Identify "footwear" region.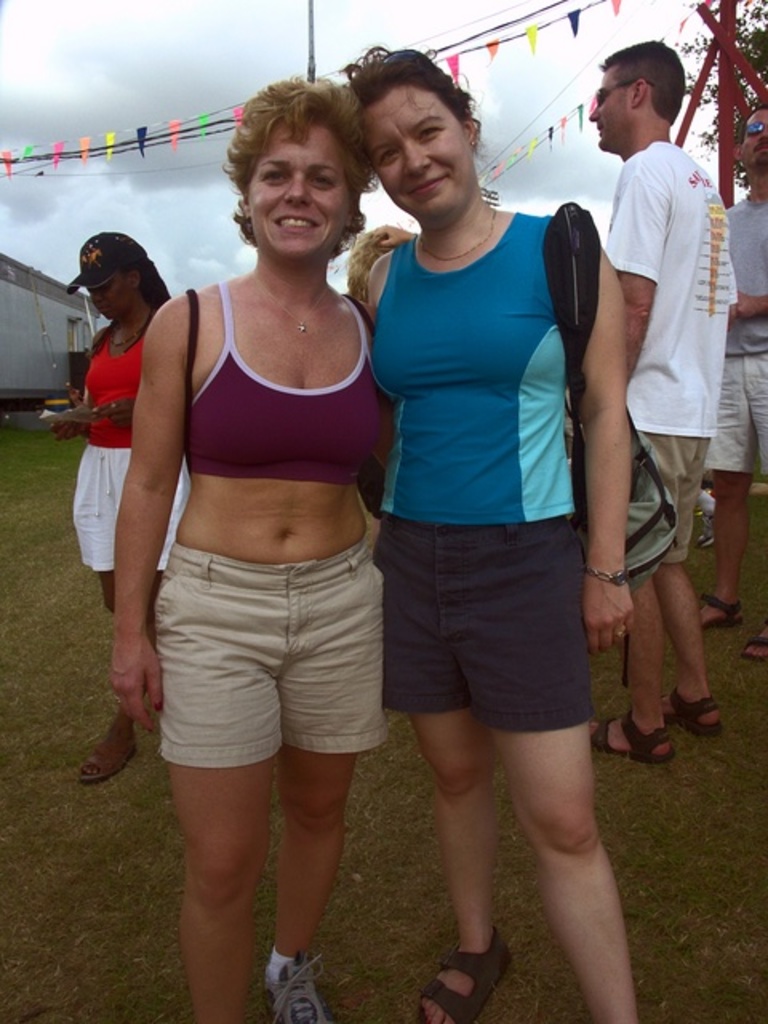
Region: crop(664, 686, 728, 738).
